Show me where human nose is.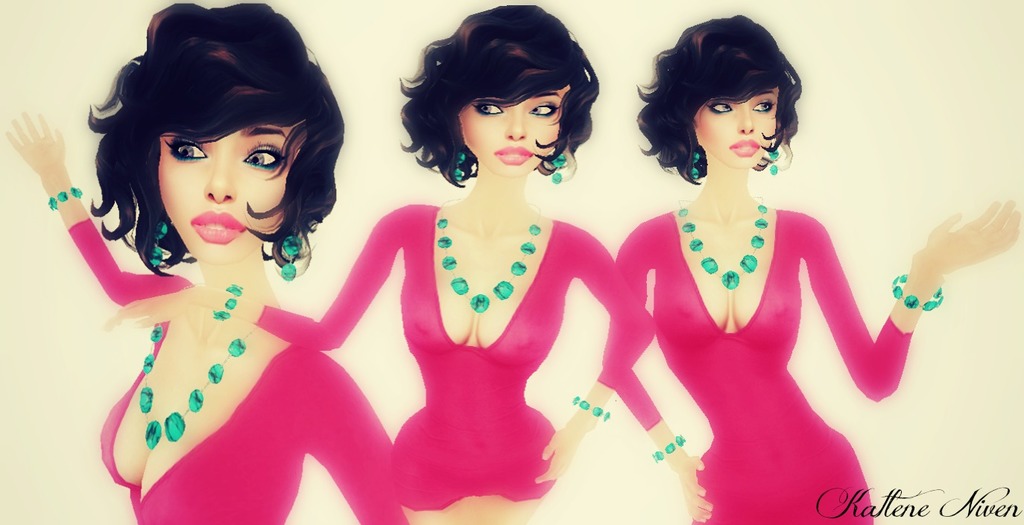
human nose is at detection(738, 112, 753, 131).
